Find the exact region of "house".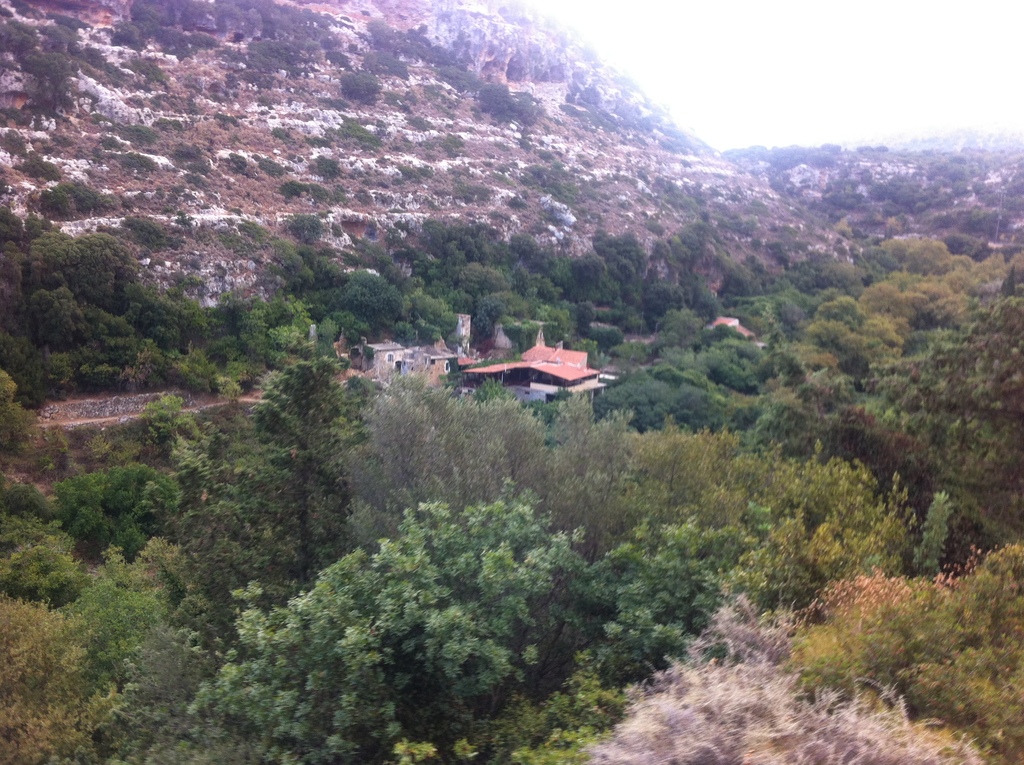
Exact region: locate(454, 337, 630, 406).
